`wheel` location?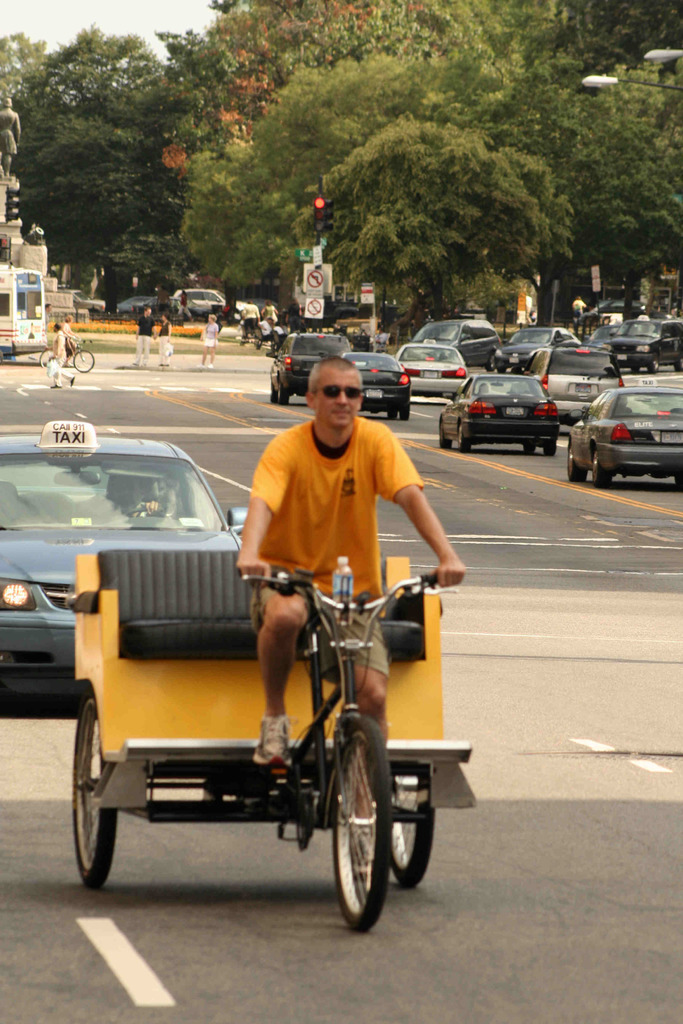
[left=630, top=367, right=640, bottom=374]
